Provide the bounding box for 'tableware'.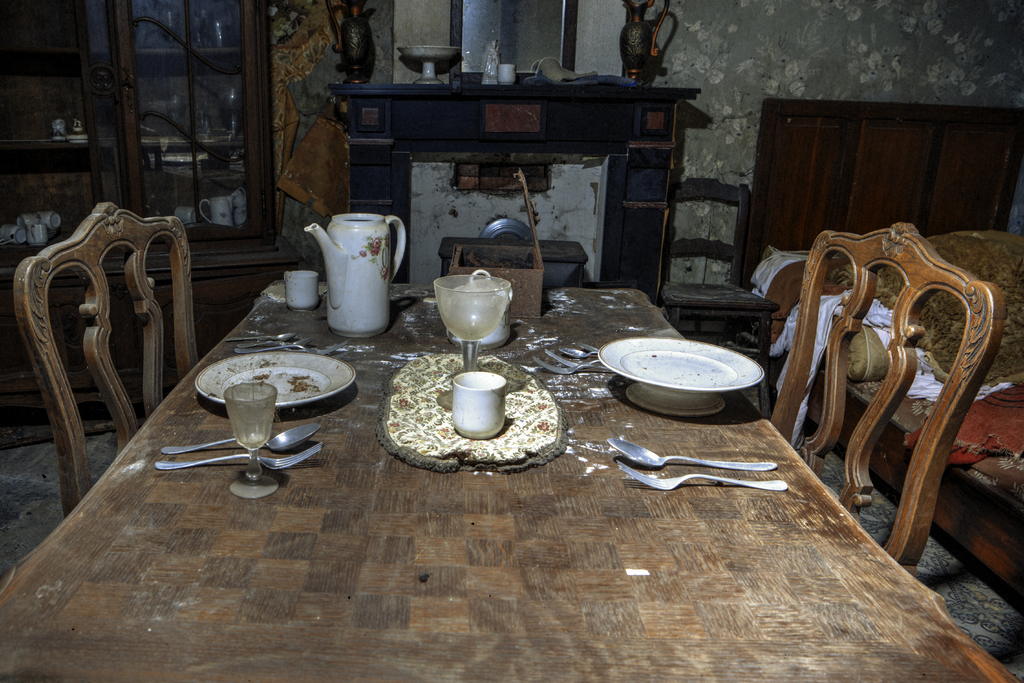
rect(287, 270, 320, 309).
